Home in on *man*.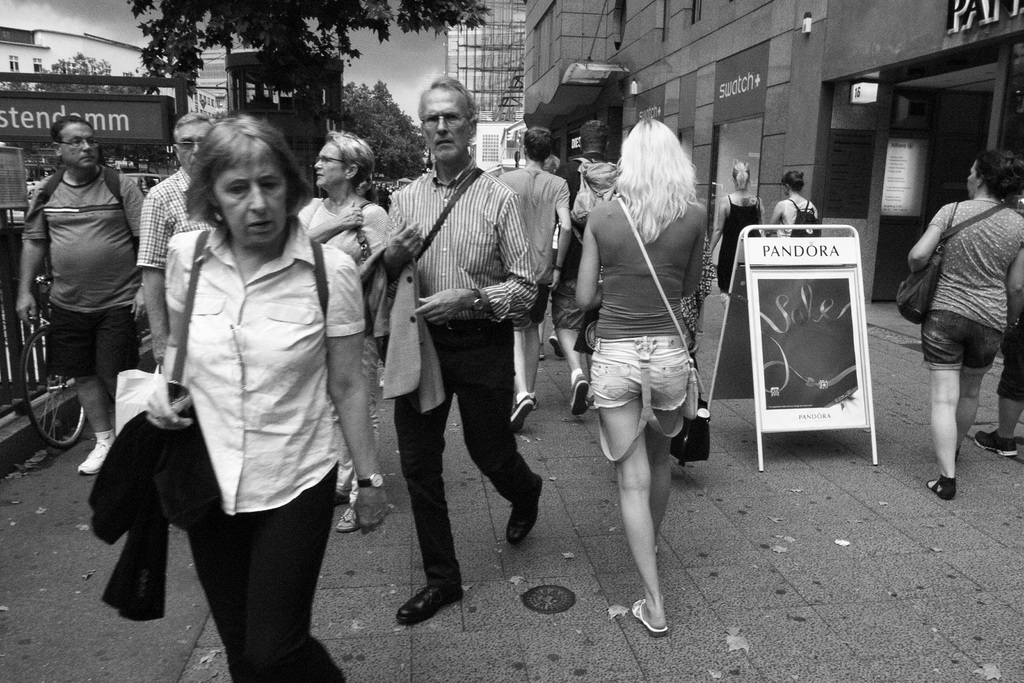
Homed in at (left=484, top=125, right=575, bottom=450).
